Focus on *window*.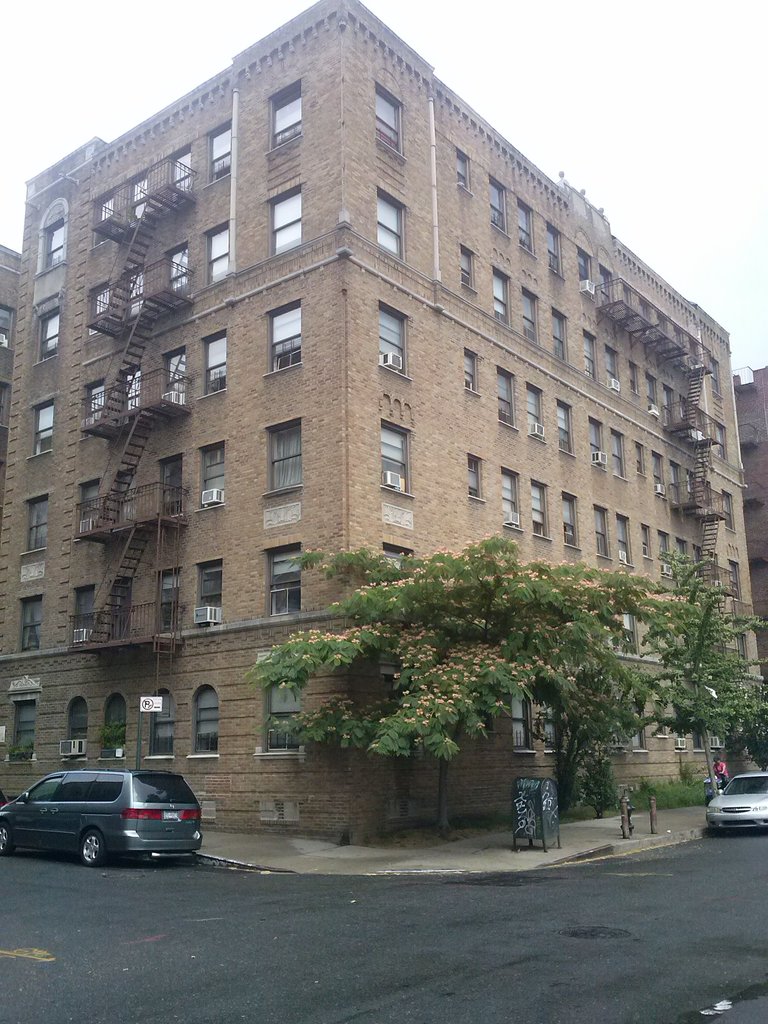
Focused at bbox=(616, 511, 630, 564).
